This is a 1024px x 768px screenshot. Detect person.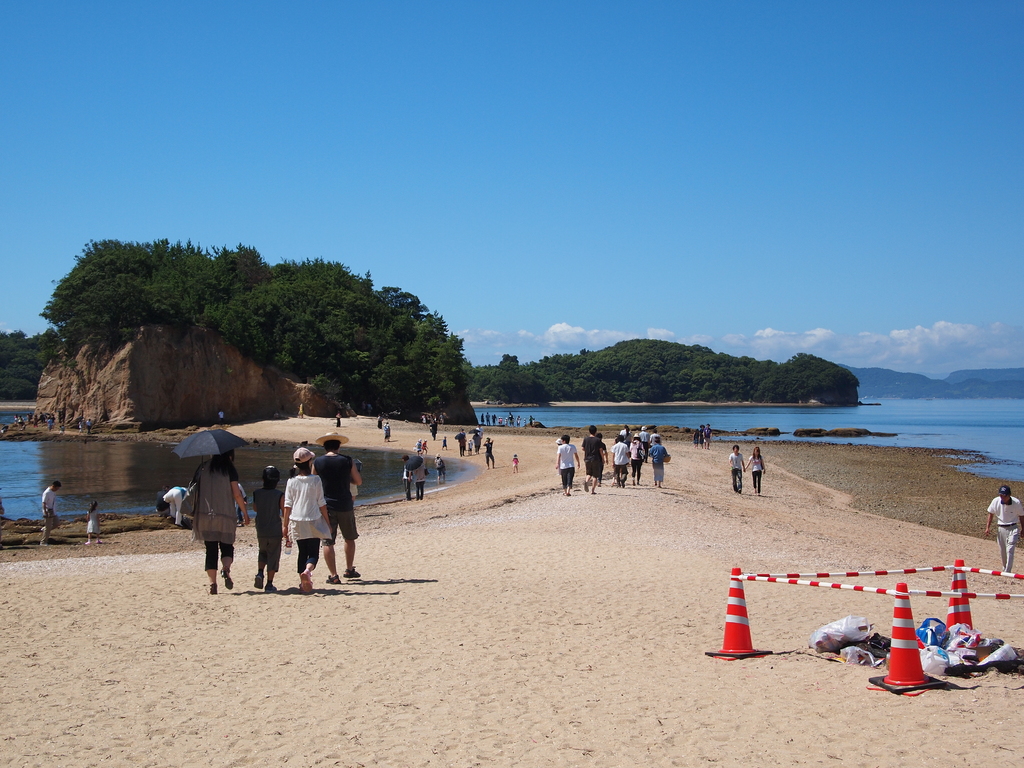
locate(385, 420, 390, 440).
